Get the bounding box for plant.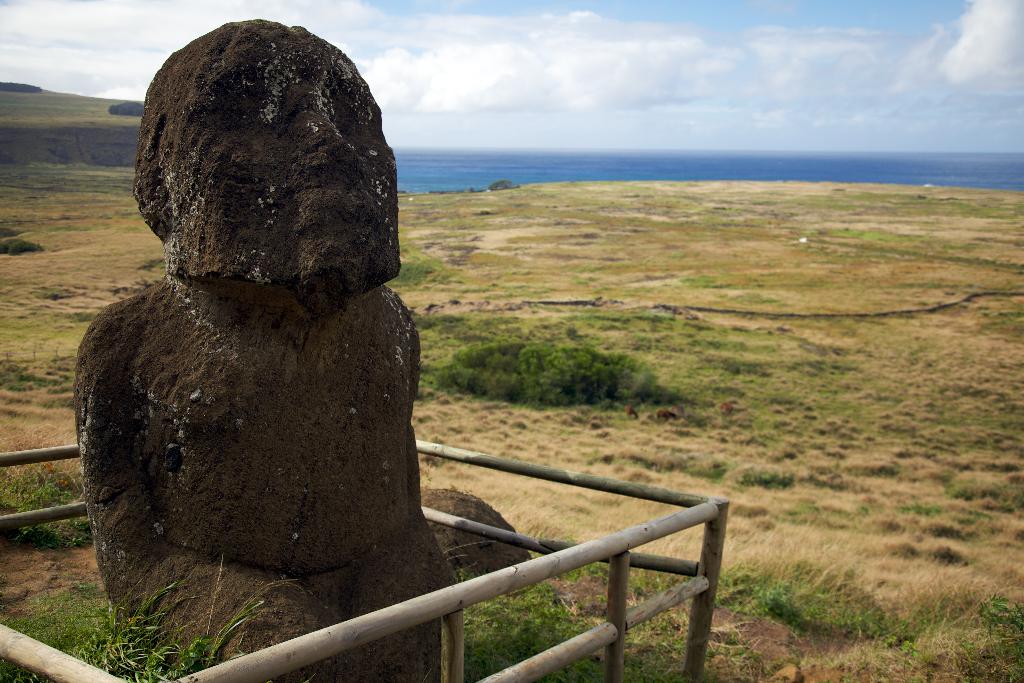
box(972, 588, 1023, 643).
